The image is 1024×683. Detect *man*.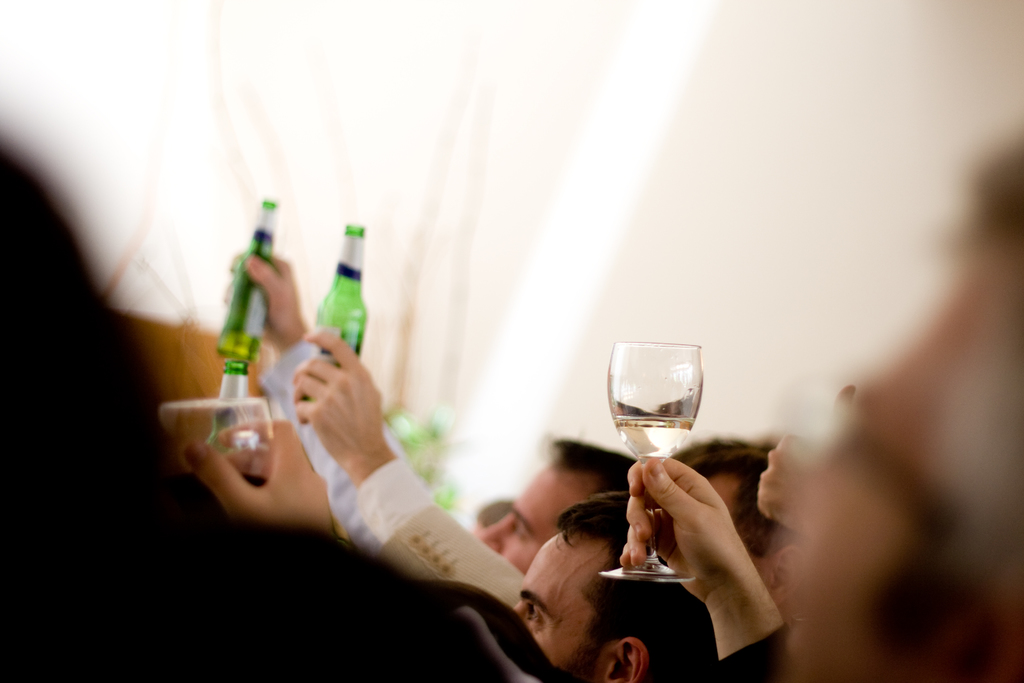
Detection: (219, 253, 640, 573).
